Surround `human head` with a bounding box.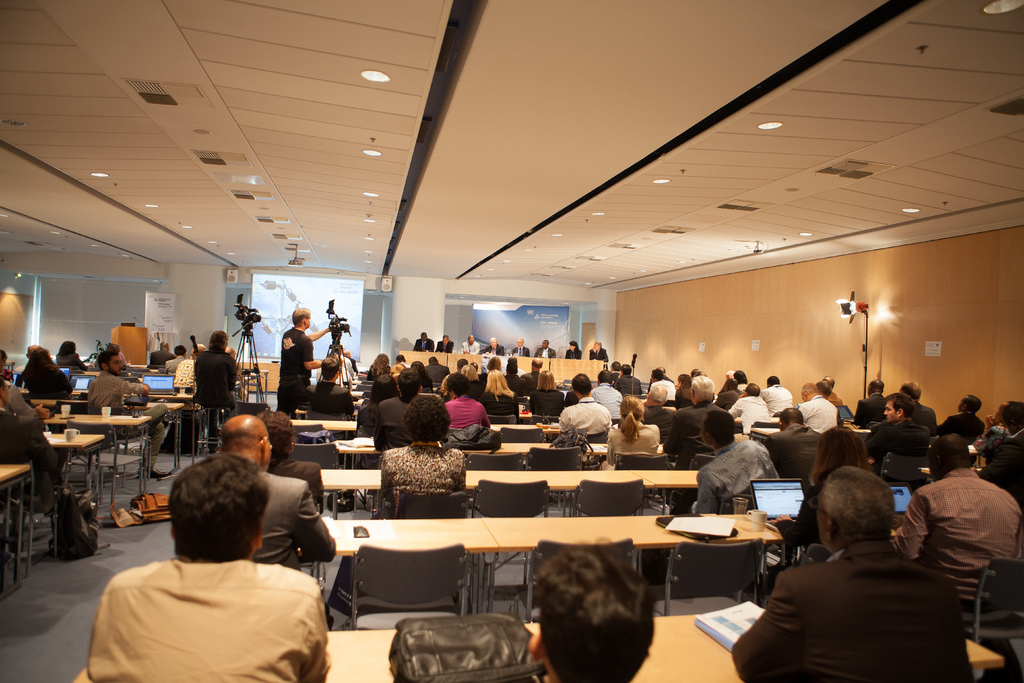
(left=742, top=382, right=763, bottom=397).
